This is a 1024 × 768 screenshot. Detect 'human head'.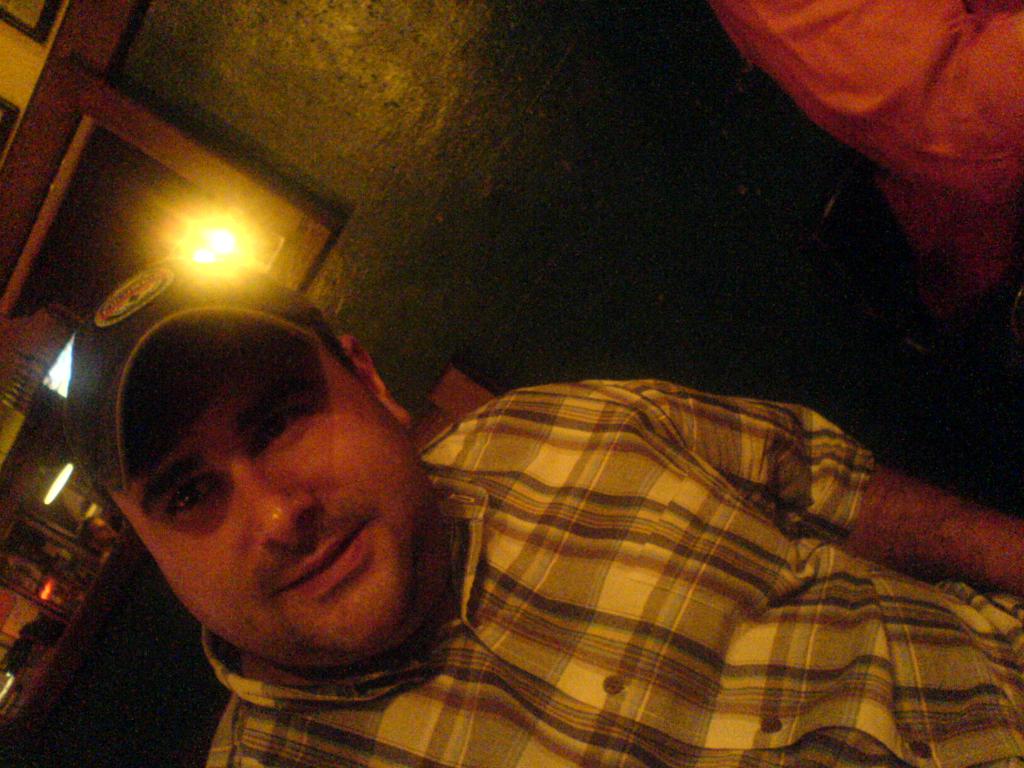
(left=94, top=301, right=490, bottom=756).
